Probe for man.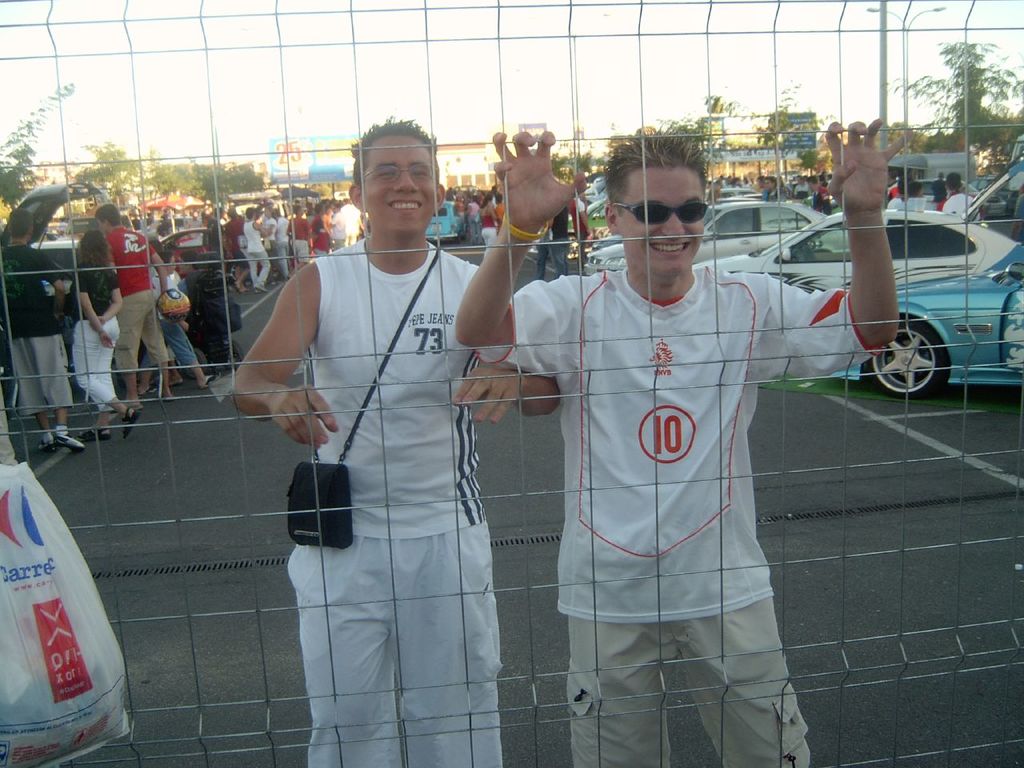
Probe result: [0, 207, 82, 453].
